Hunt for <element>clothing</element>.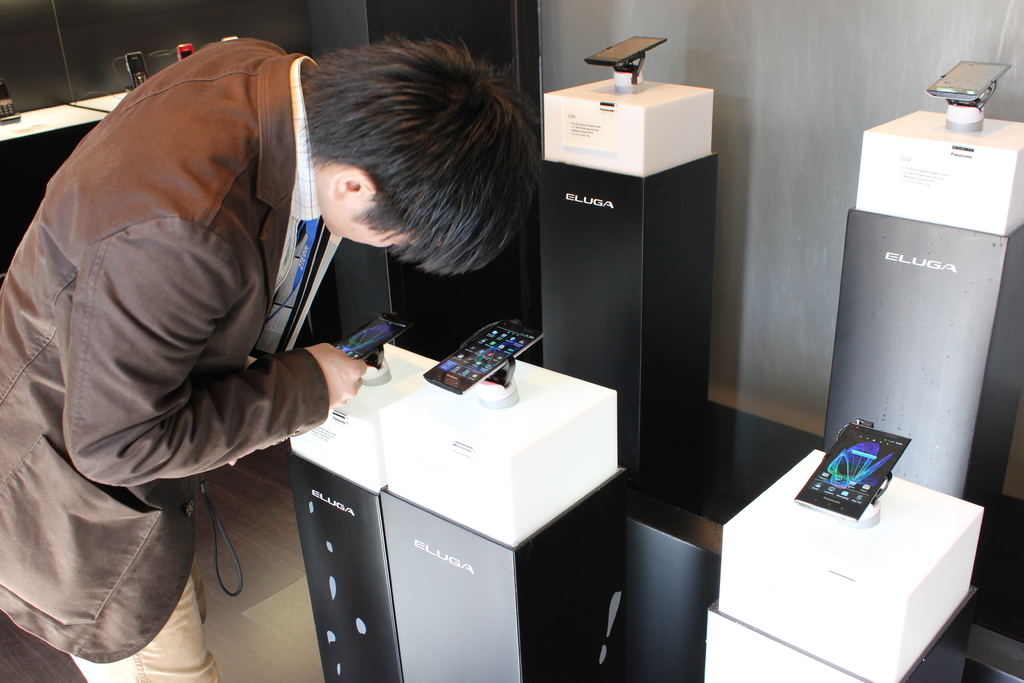
Hunted down at crop(10, 0, 387, 615).
